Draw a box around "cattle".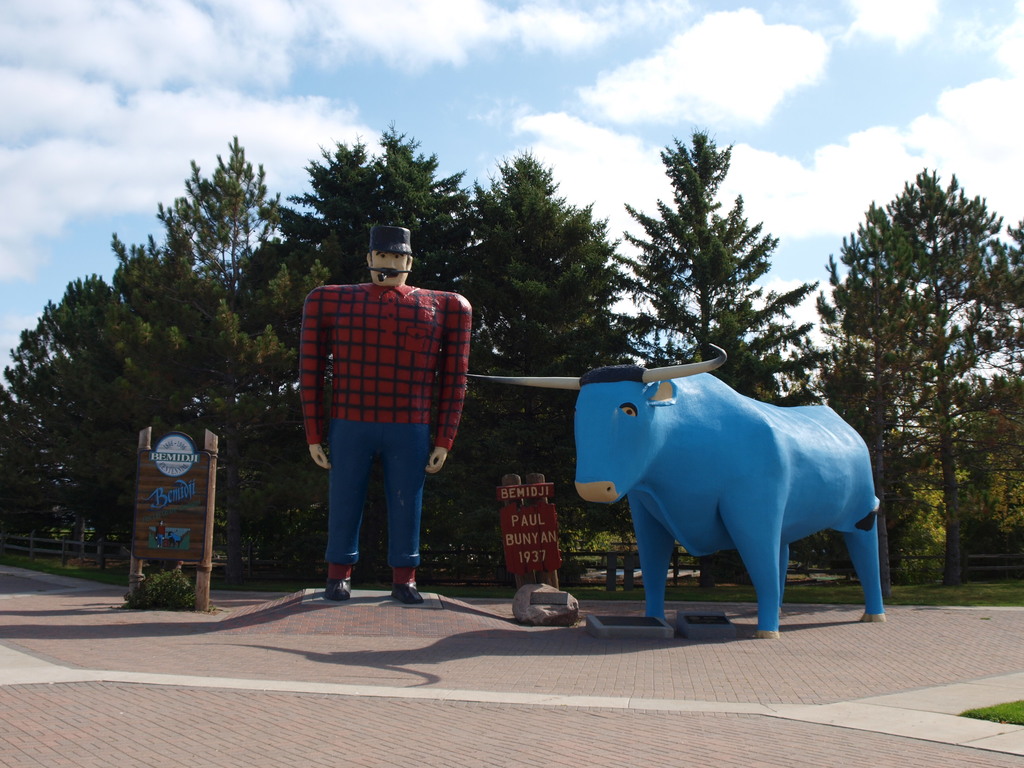
<box>461,339,890,644</box>.
